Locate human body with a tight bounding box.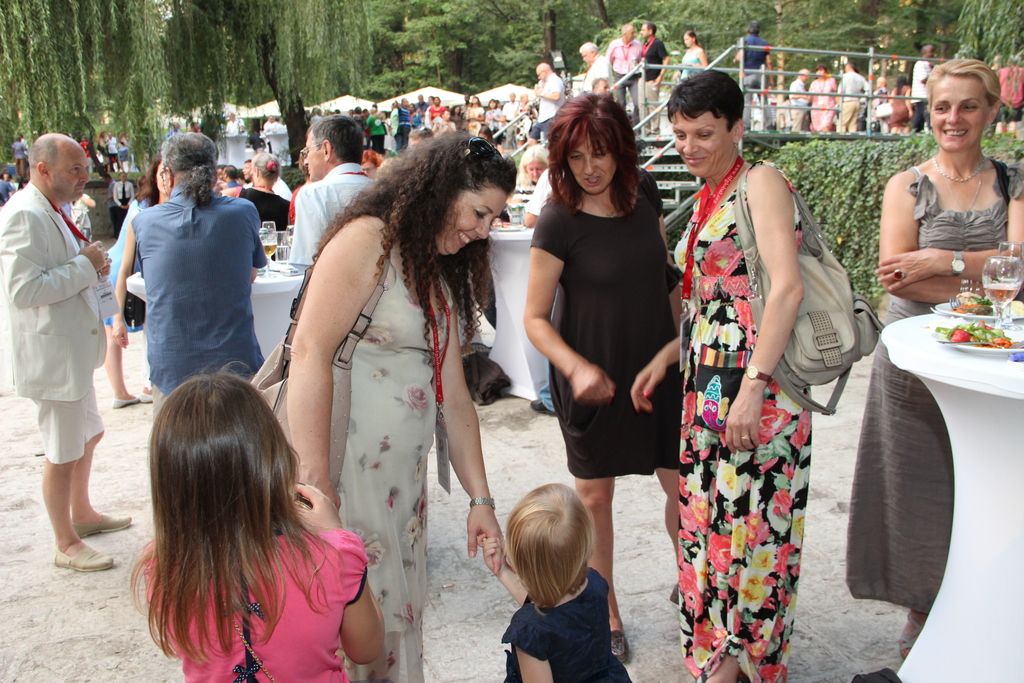
{"left": 815, "top": 81, "right": 836, "bottom": 135}.
